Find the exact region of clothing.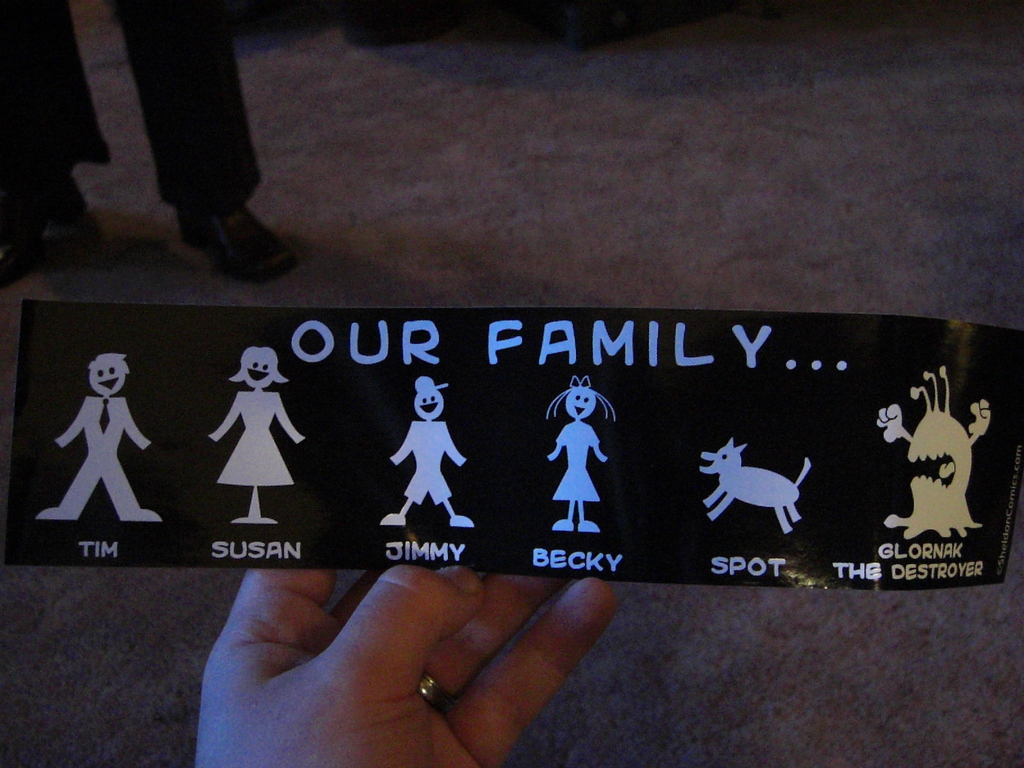
Exact region: 550:423:602:505.
